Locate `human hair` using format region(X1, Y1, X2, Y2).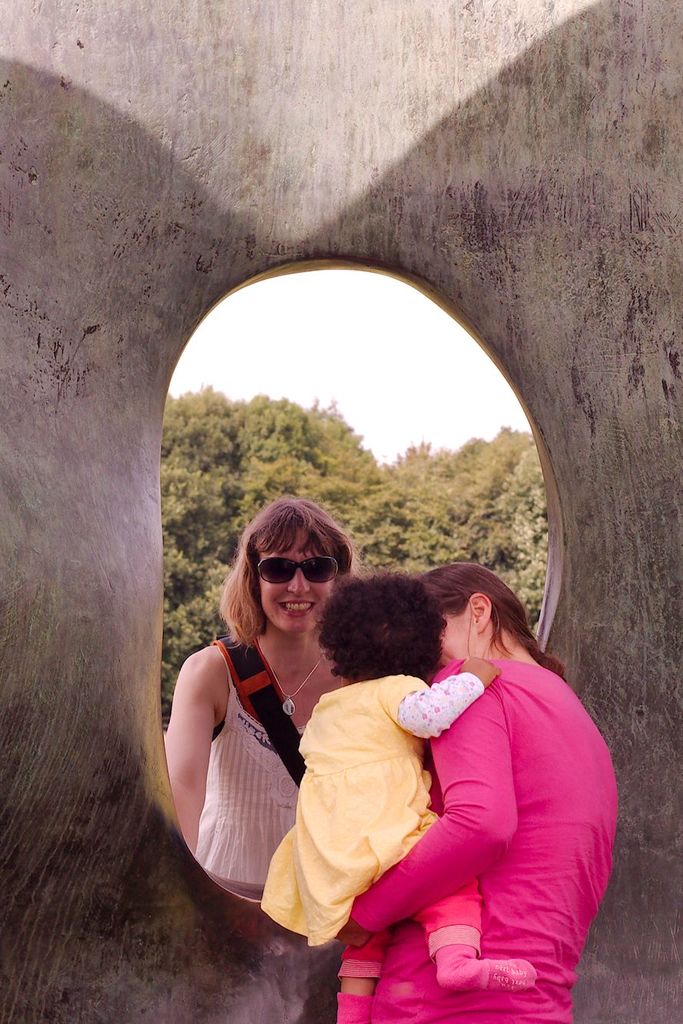
region(216, 497, 371, 657).
